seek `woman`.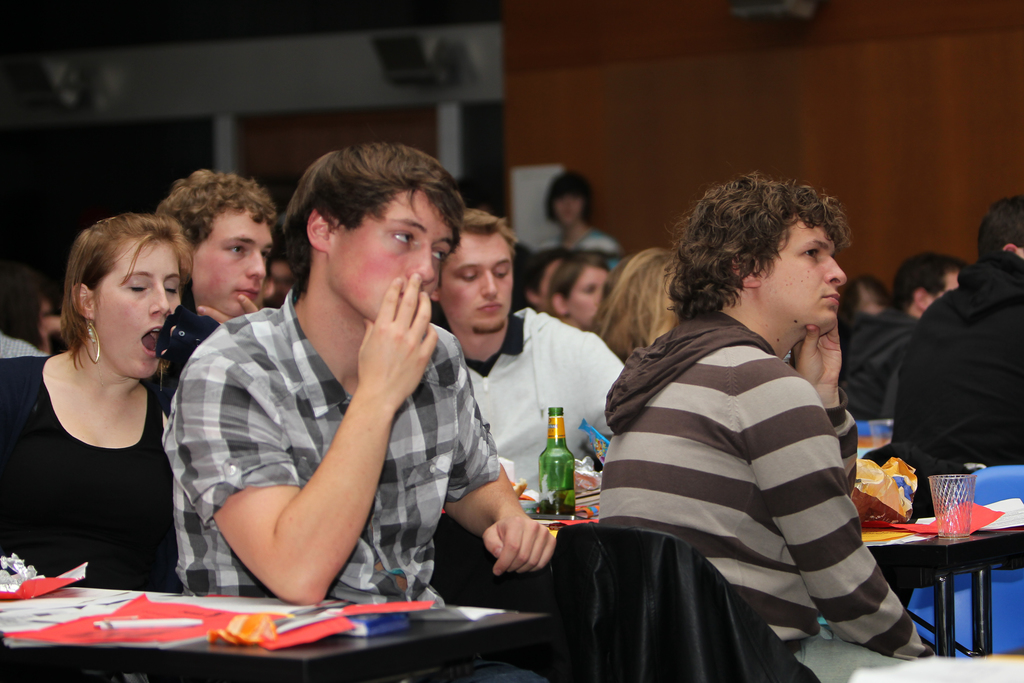
left=541, top=168, right=636, bottom=263.
